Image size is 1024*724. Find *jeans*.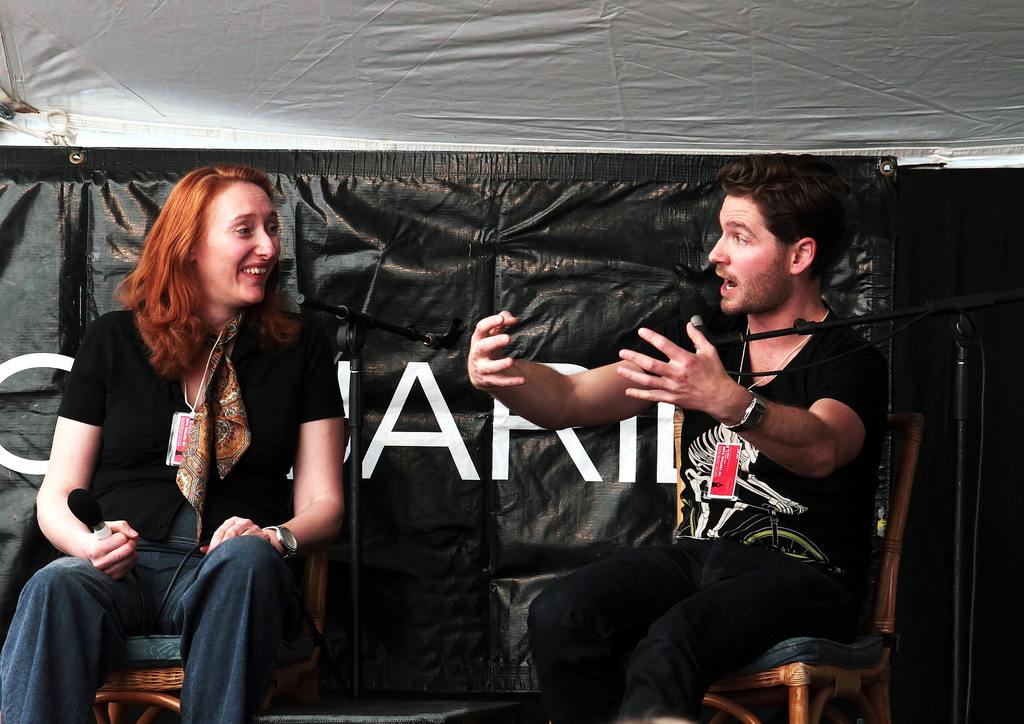
<box>527,533,868,716</box>.
